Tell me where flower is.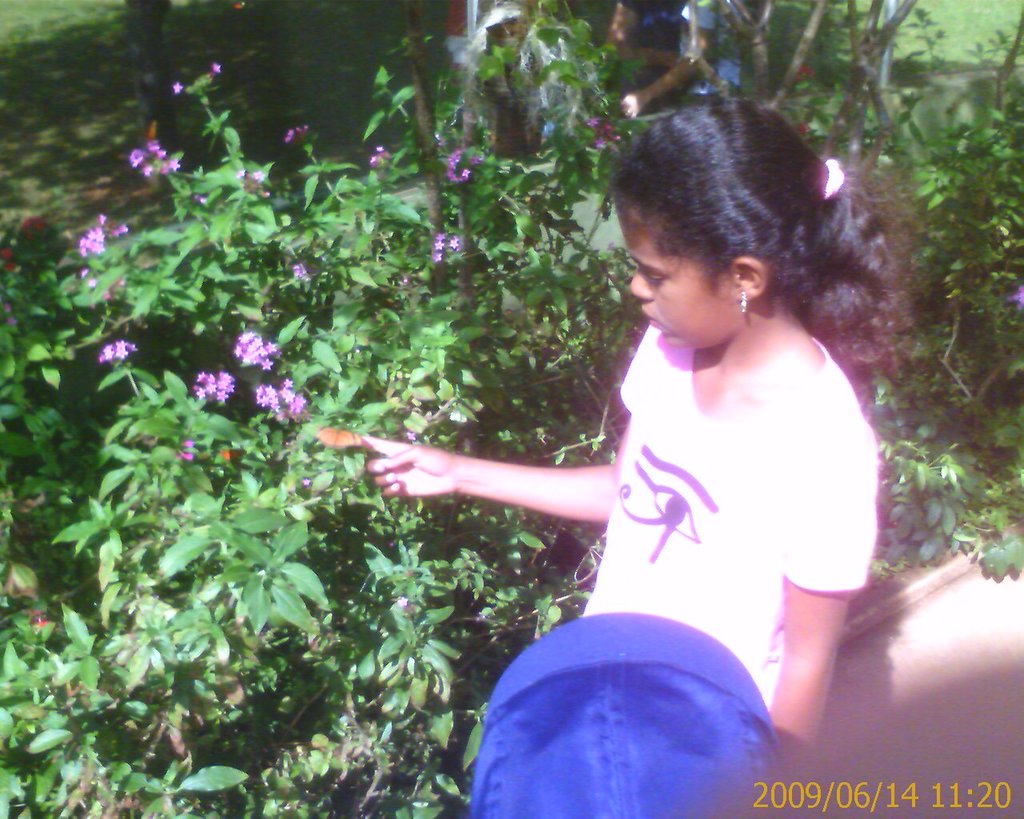
flower is at 1017, 286, 1023, 305.
